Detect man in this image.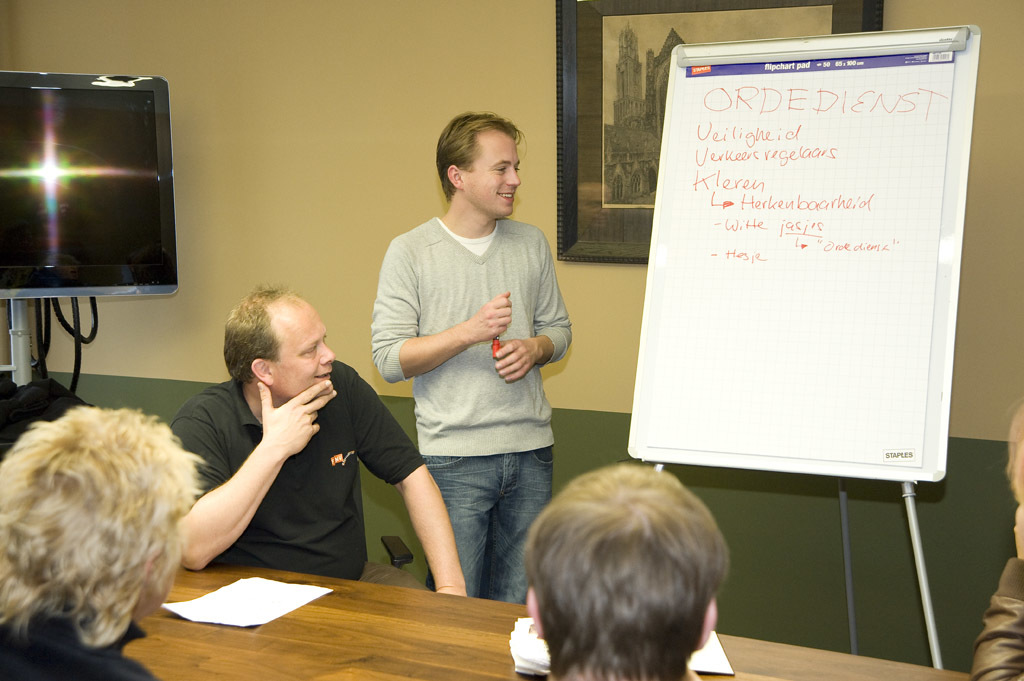
Detection: crop(523, 463, 734, 680).
